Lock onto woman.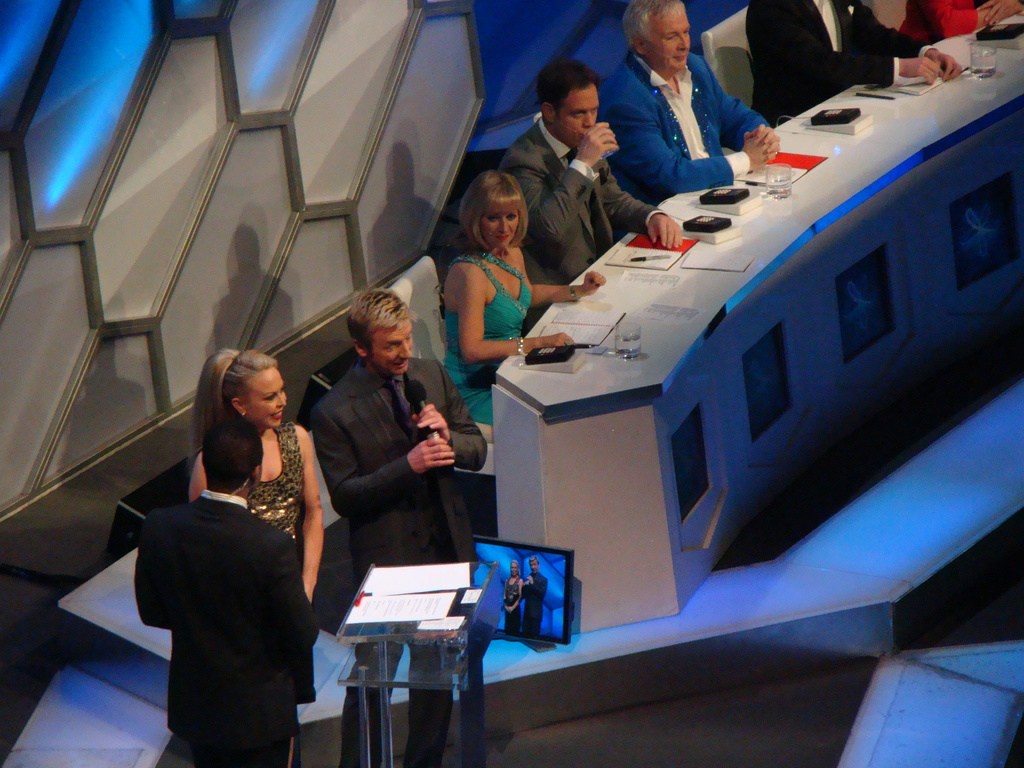
Locked: Rect(186, 346, 324, 603).
